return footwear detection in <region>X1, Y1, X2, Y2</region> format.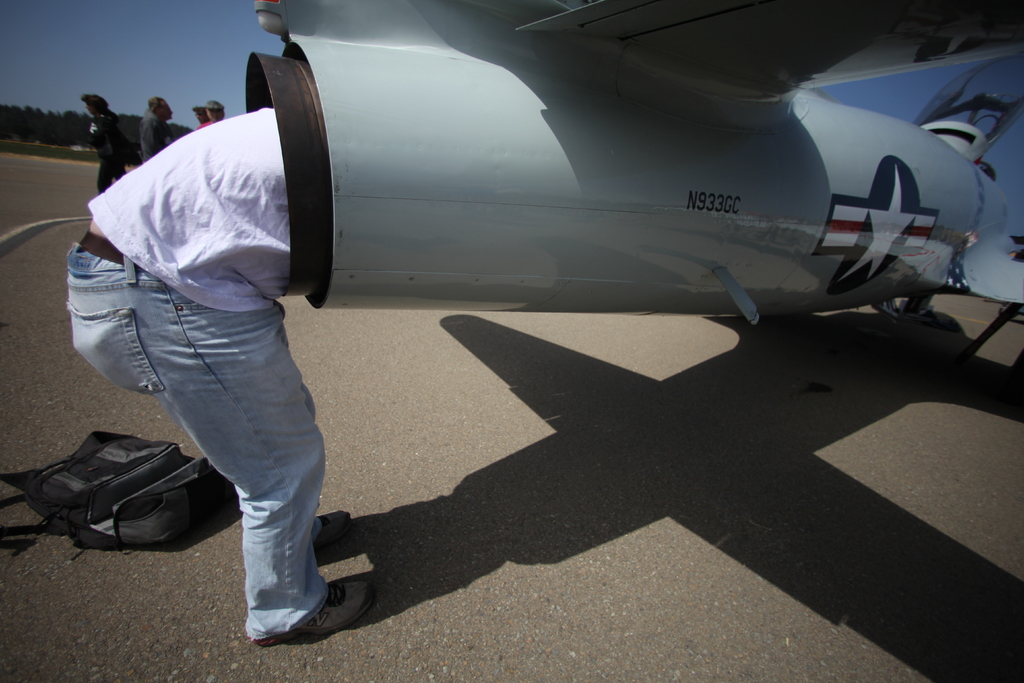
<region>246, 561, 358, 643</region>.
